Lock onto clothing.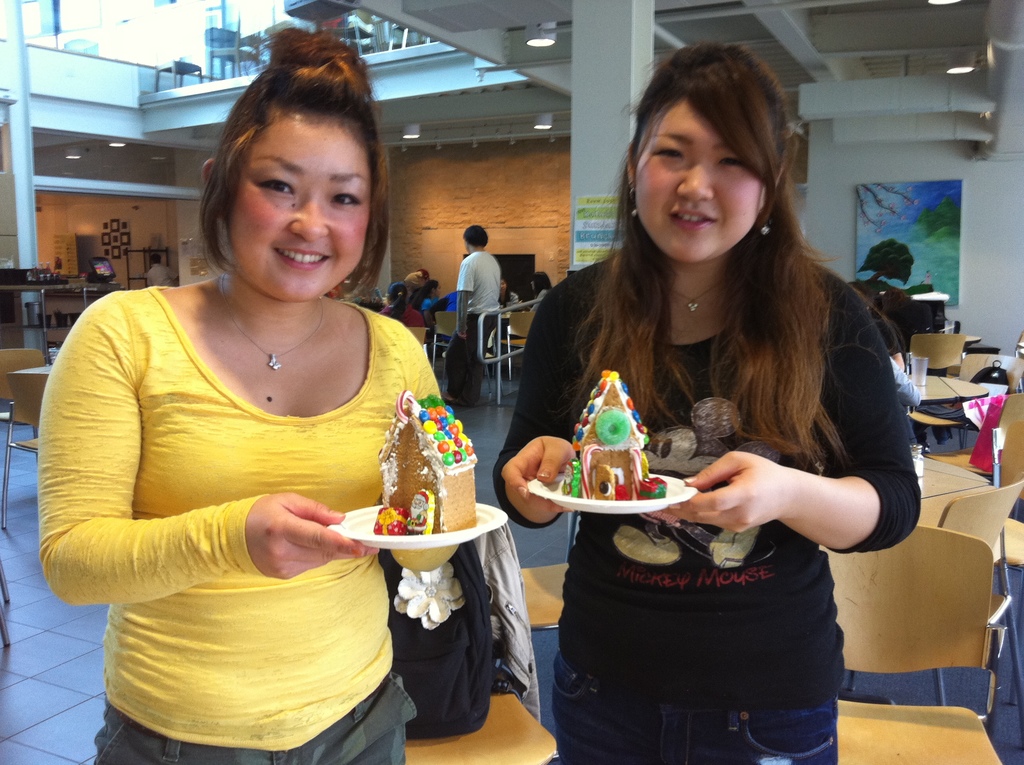
Locked: bbox(444, 250, 501, 408).
